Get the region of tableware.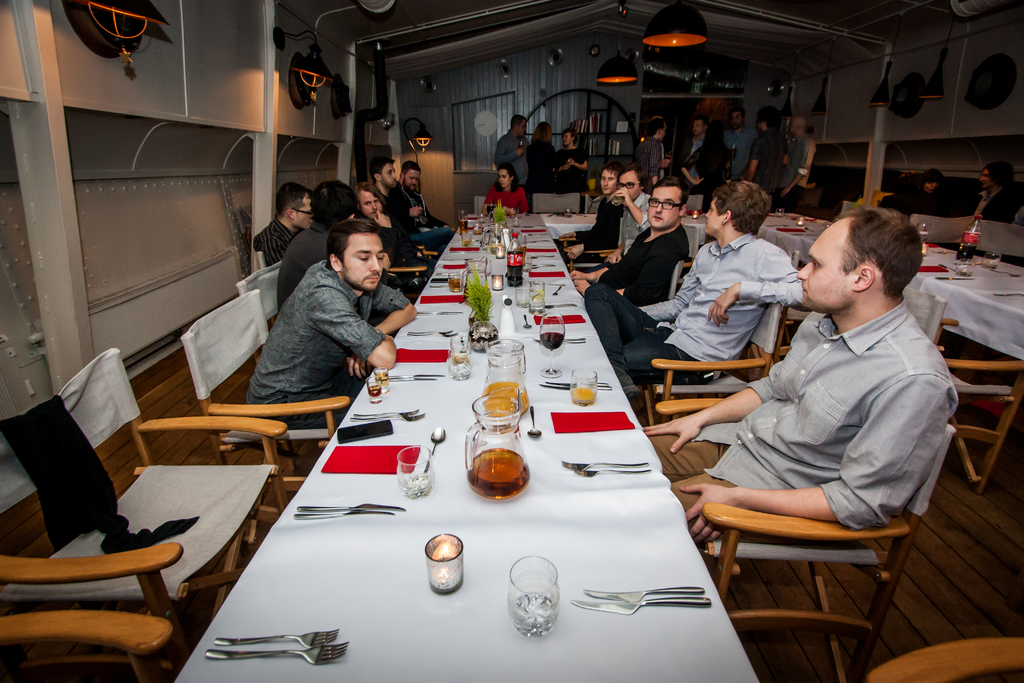
[left=937, top=270, right=975, bottom=284].
